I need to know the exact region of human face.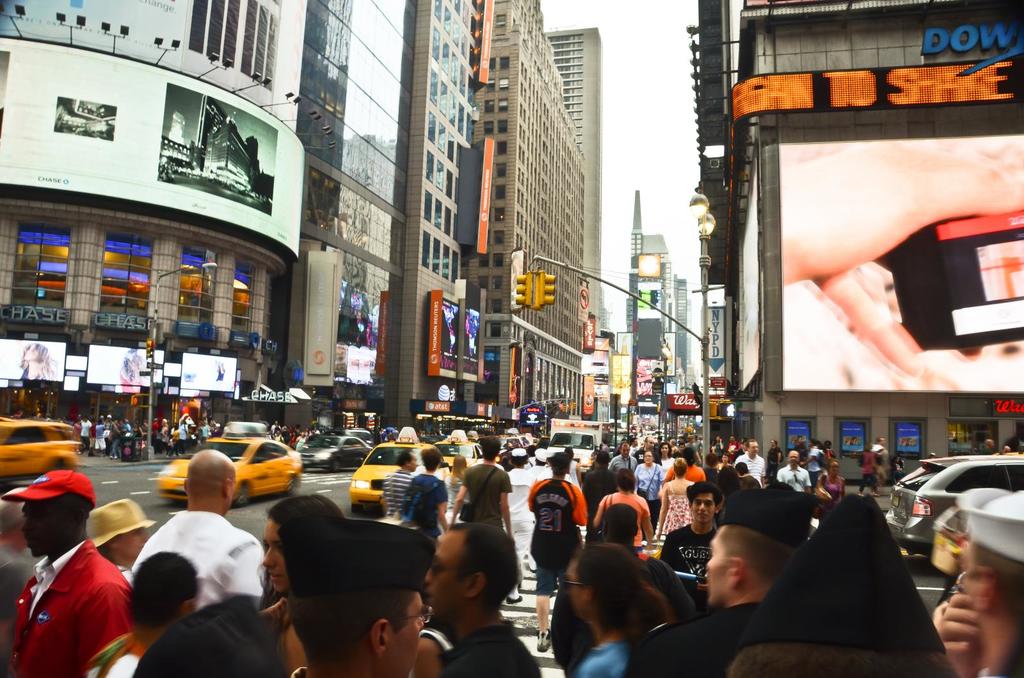
Region: {"x1": 390, "y1": 594, "x2": 424, "y2": 677}.
